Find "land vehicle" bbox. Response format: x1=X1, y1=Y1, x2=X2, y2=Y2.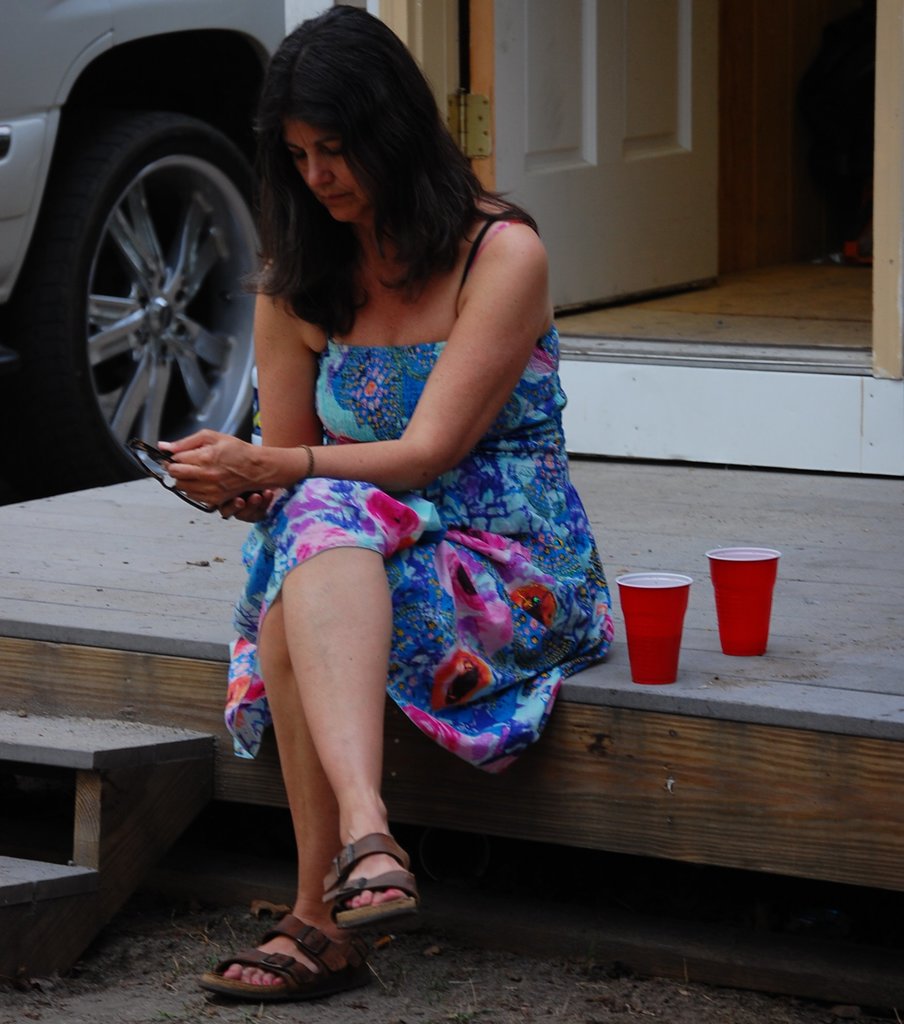
x1=0, y1=0, x2=291, y2=478.
